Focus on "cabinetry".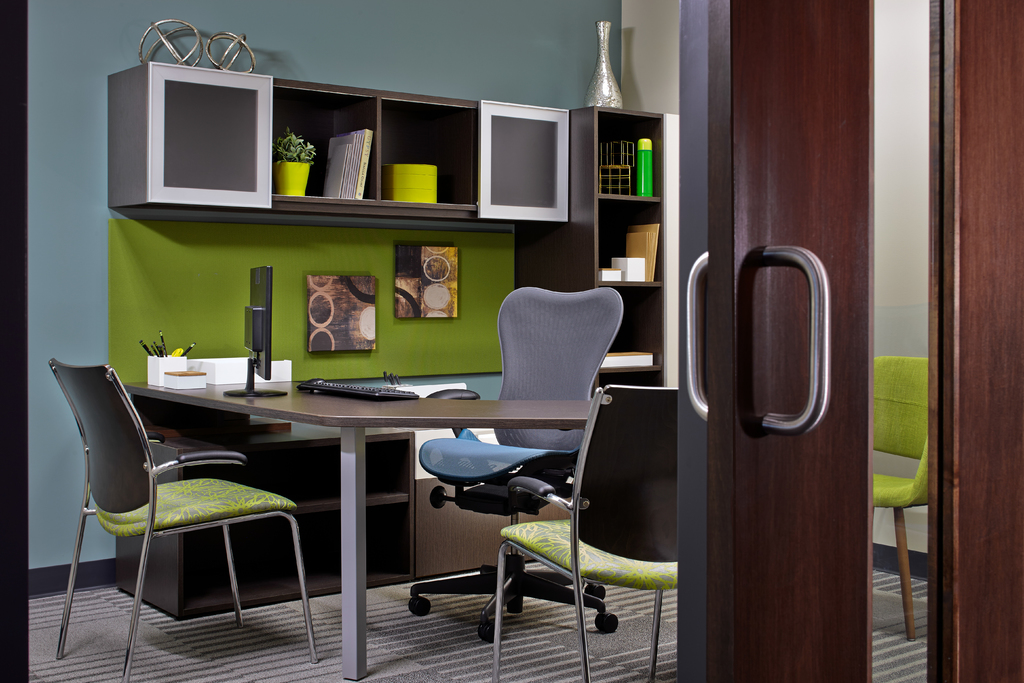
Focused at 111,62,570,207.
